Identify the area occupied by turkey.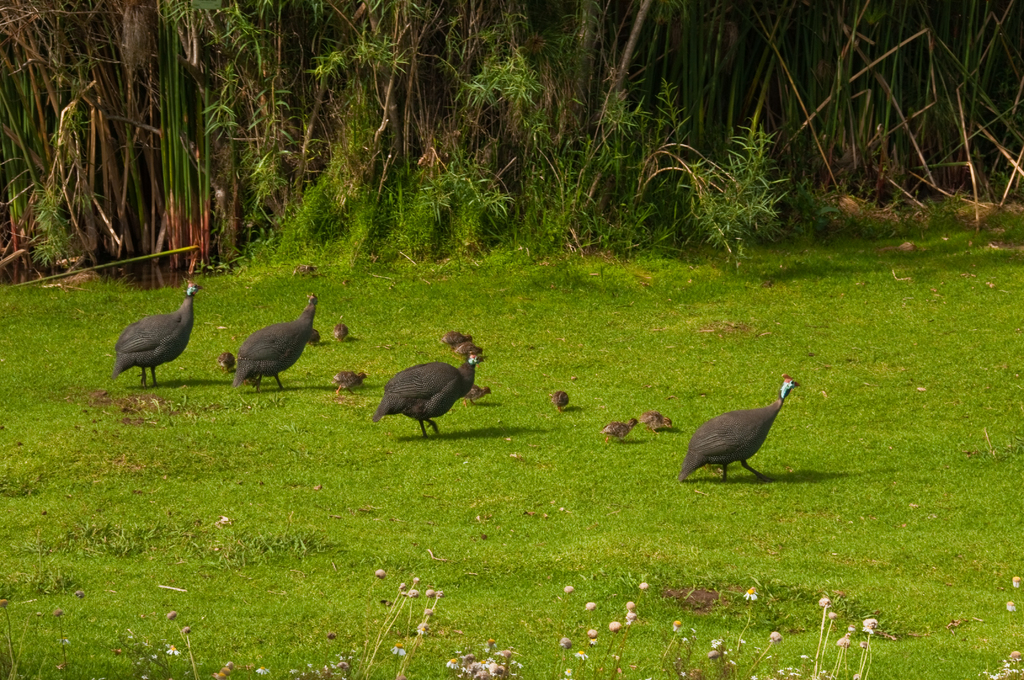
Area: <region>216, 348, 237, 373</region>.
